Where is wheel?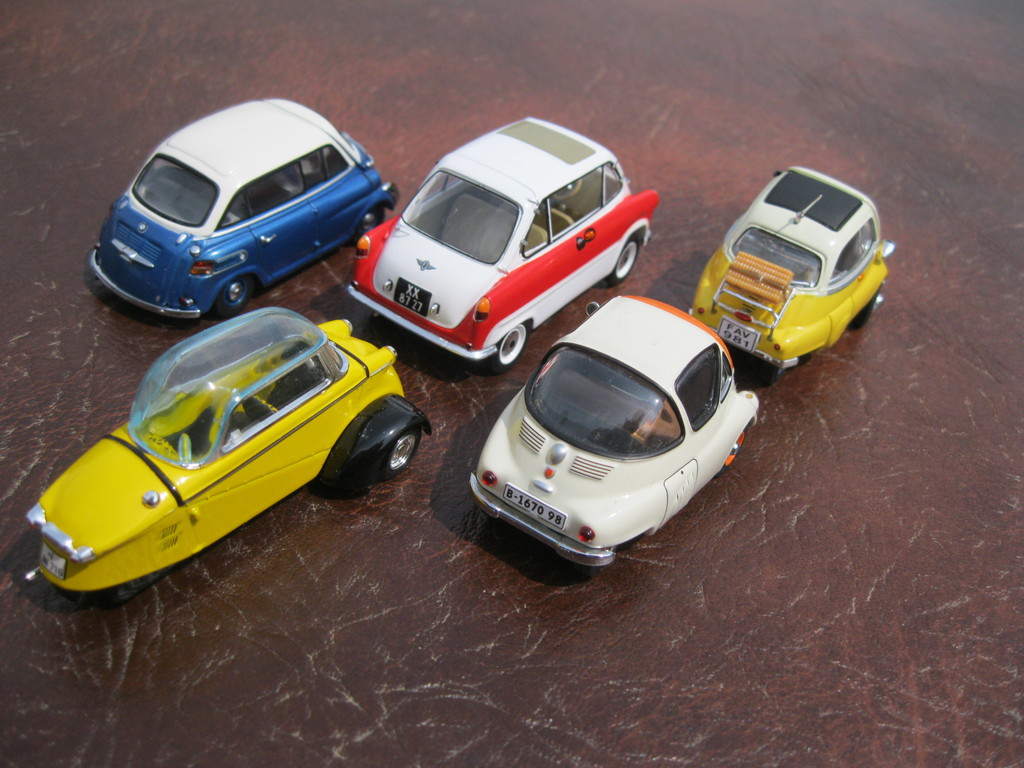
x1=349, y1=209, x2=385, y2=244.
